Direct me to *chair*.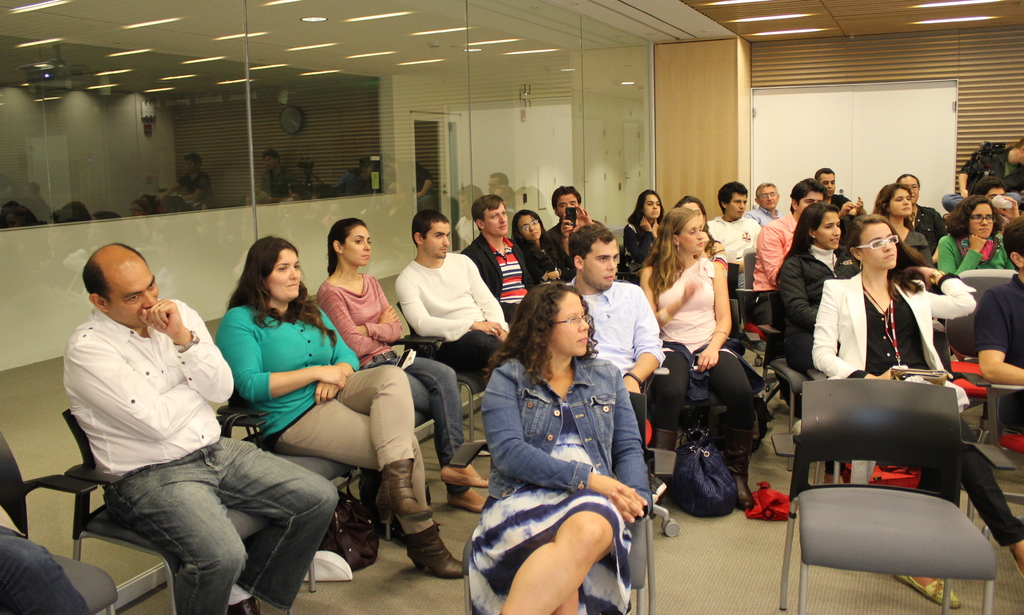
Direction: x1=630 y1=365 x2=676 y2=541.
